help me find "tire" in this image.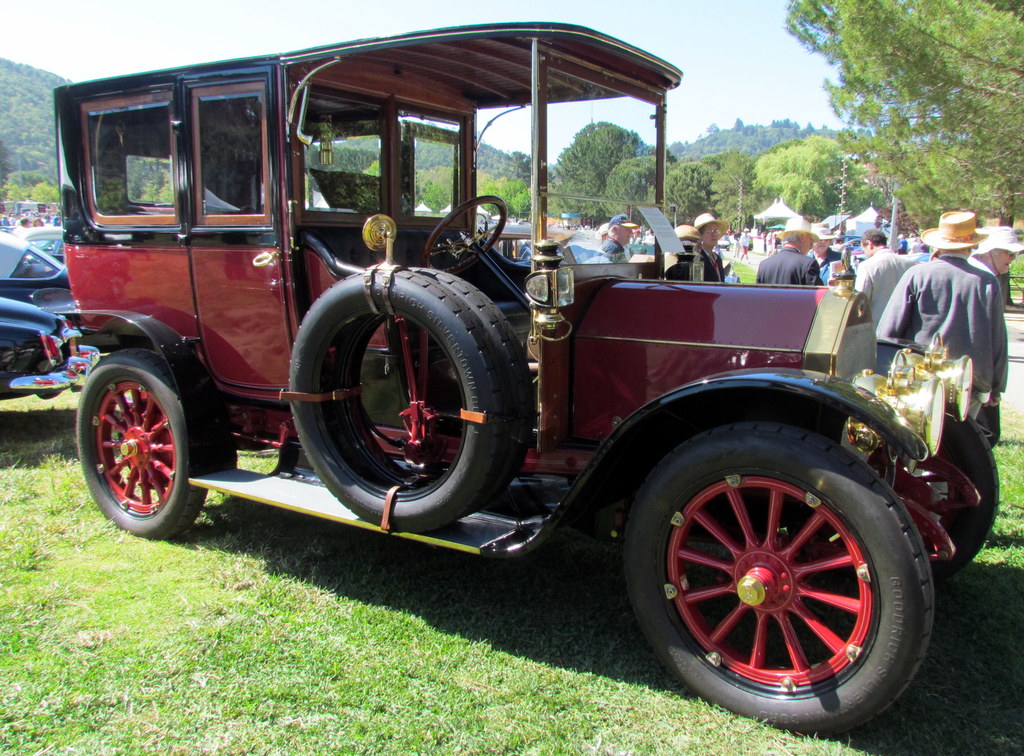
Found it: 919, 406, 1005, 584.
